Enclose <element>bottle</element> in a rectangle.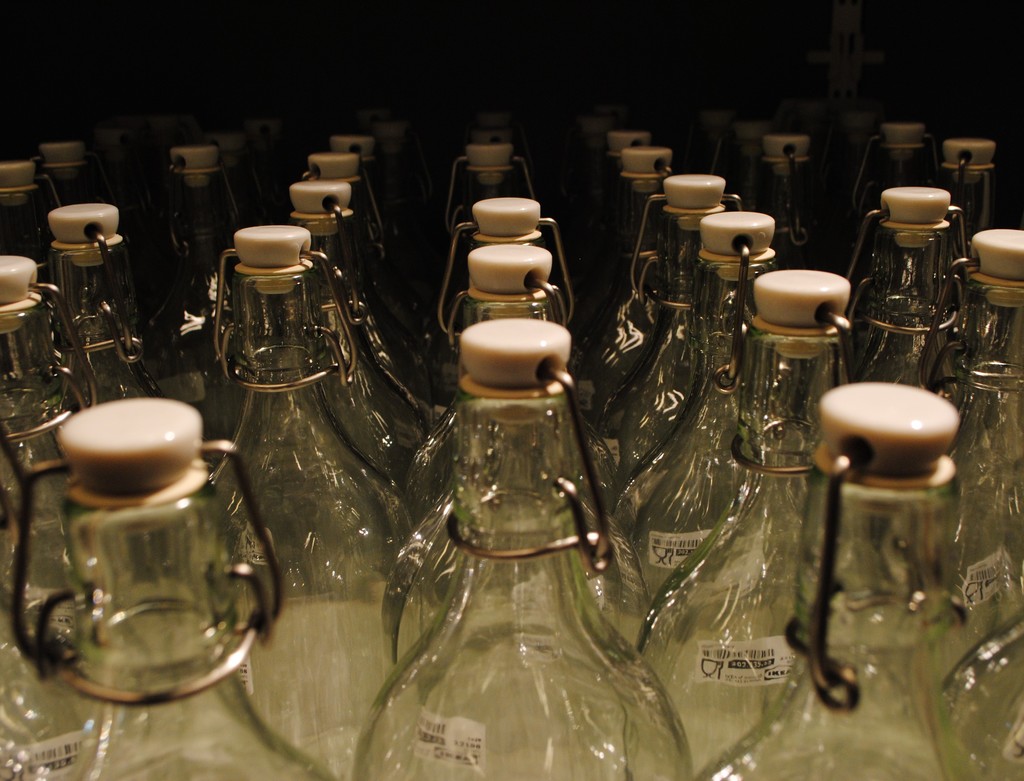
829,185,981,456.
